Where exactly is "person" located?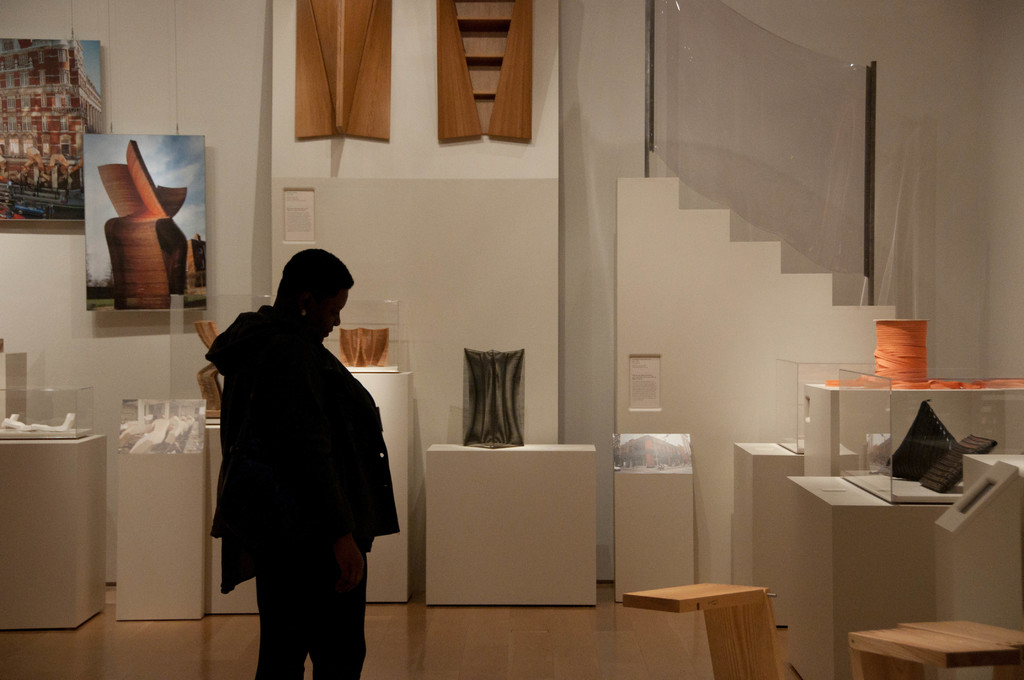
Its bounding box is crop(205, 246, 402, 679).
